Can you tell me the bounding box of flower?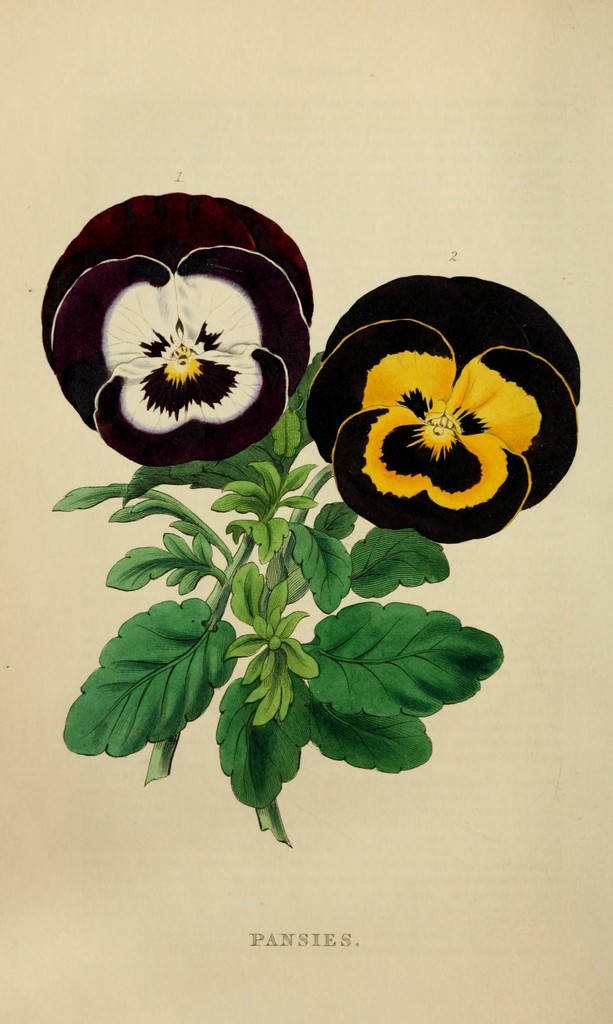
{"left": 302, "top": 273, "right": 585, "bottom": 540}.
